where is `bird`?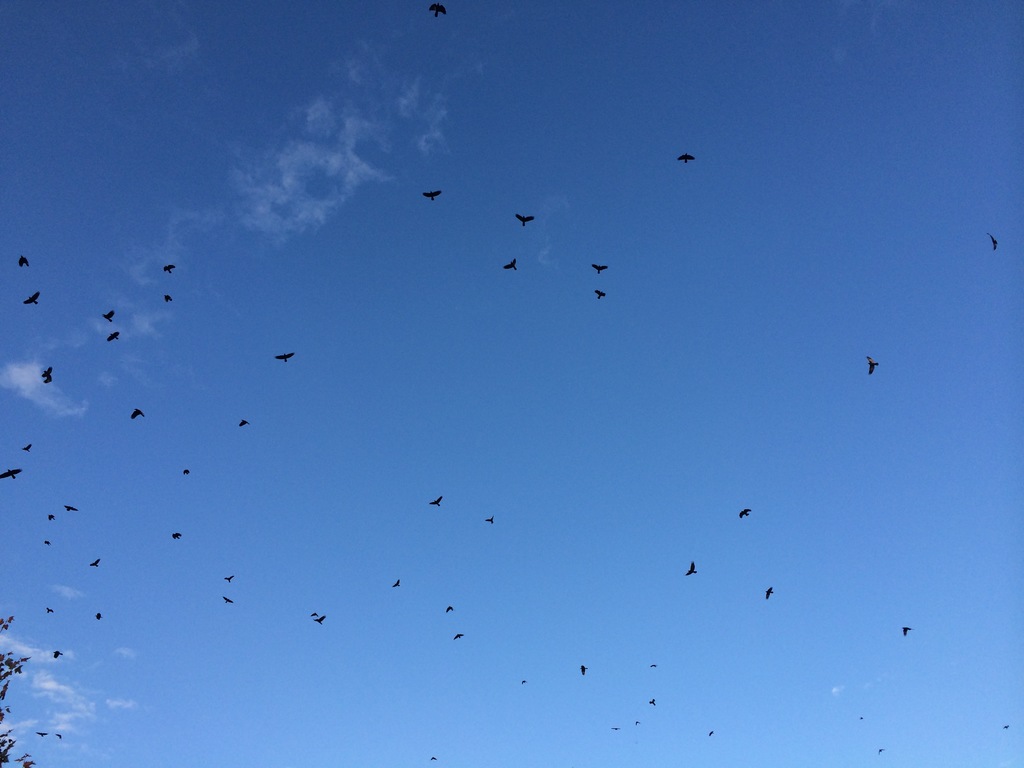
{"left": 225, "top": 570, "right": 235, "bottom": 585}.
